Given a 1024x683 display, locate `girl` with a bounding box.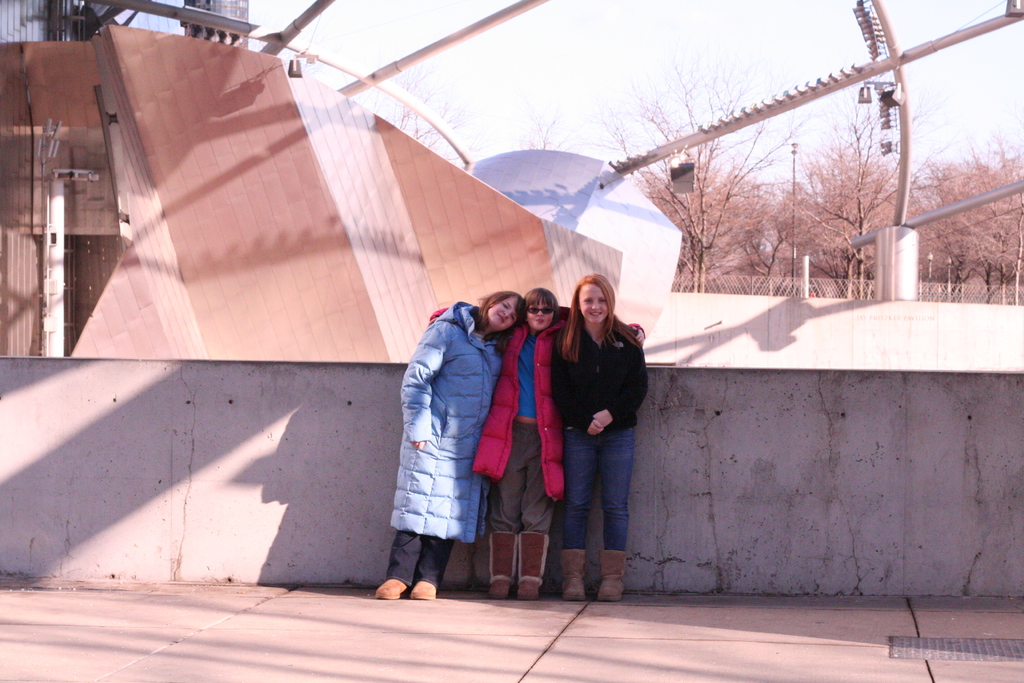
Located: [428,288,646,598].
